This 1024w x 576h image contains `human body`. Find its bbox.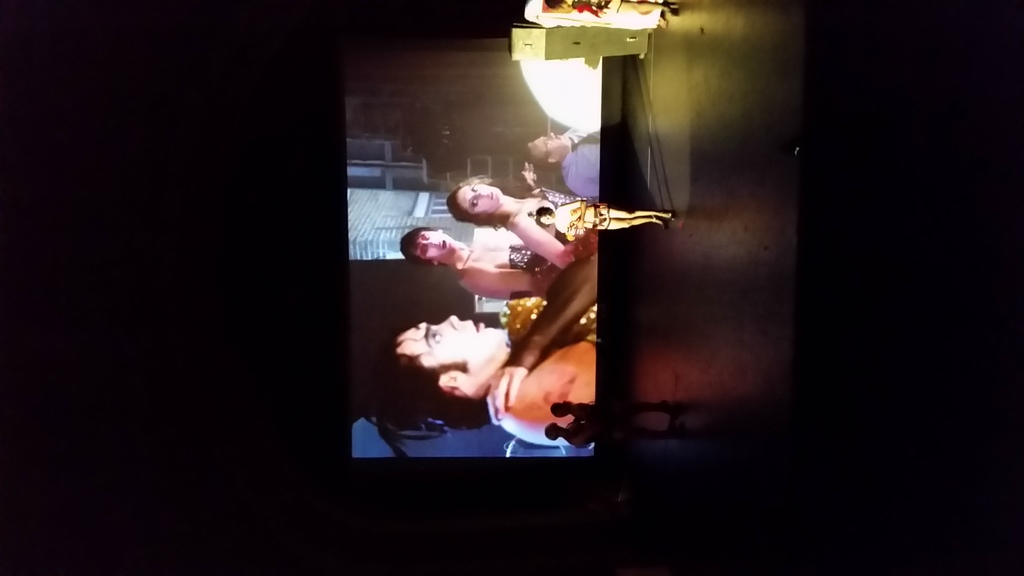
l=527, t=132, r=599, b=204.
